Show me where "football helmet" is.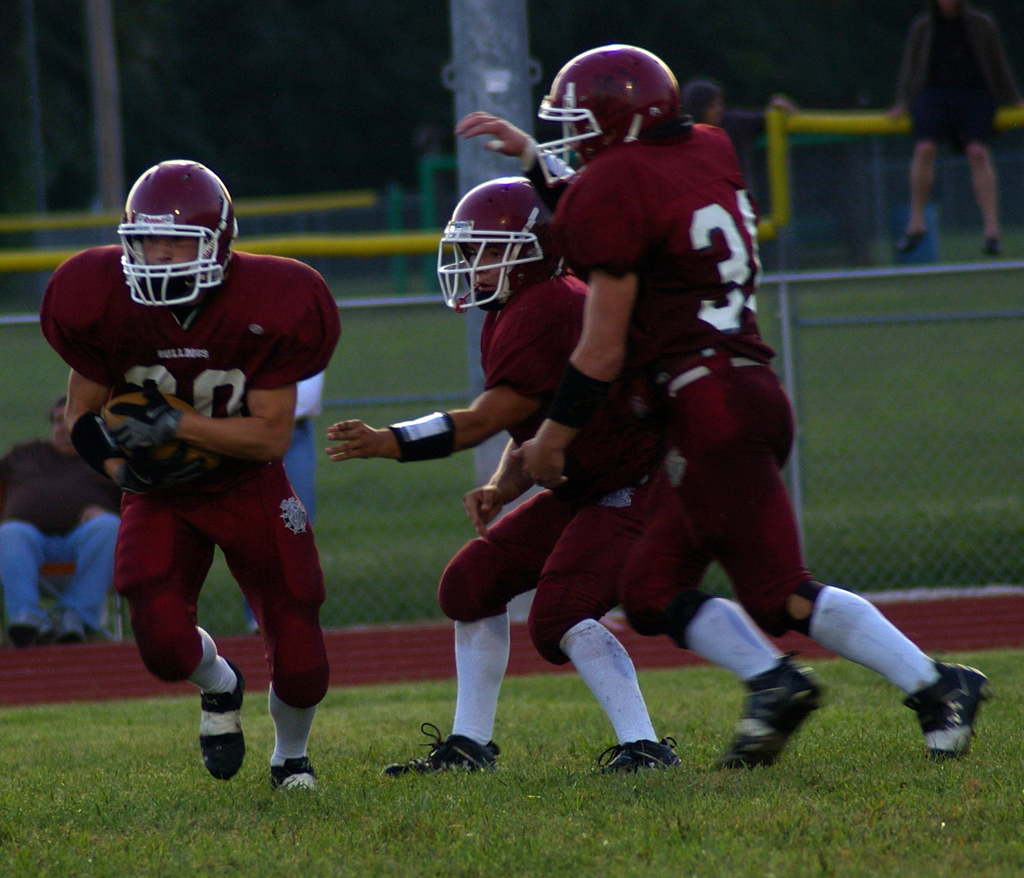
"football helmet" is at (x1=111, y1=161, x2=243, y2=312).
